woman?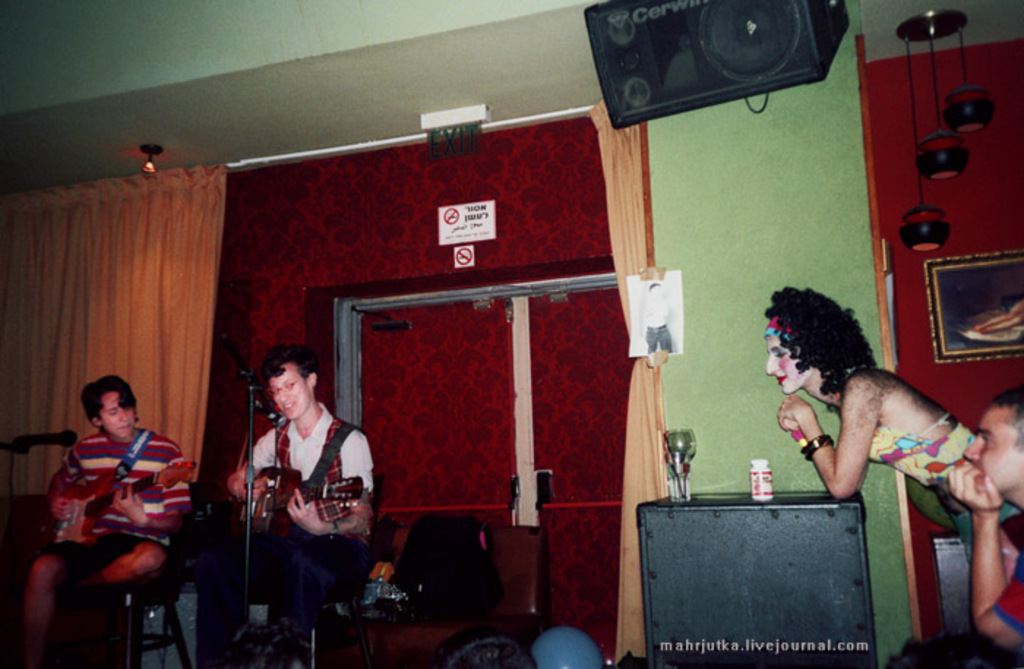
bbox=[756, 285, 977, 543]
